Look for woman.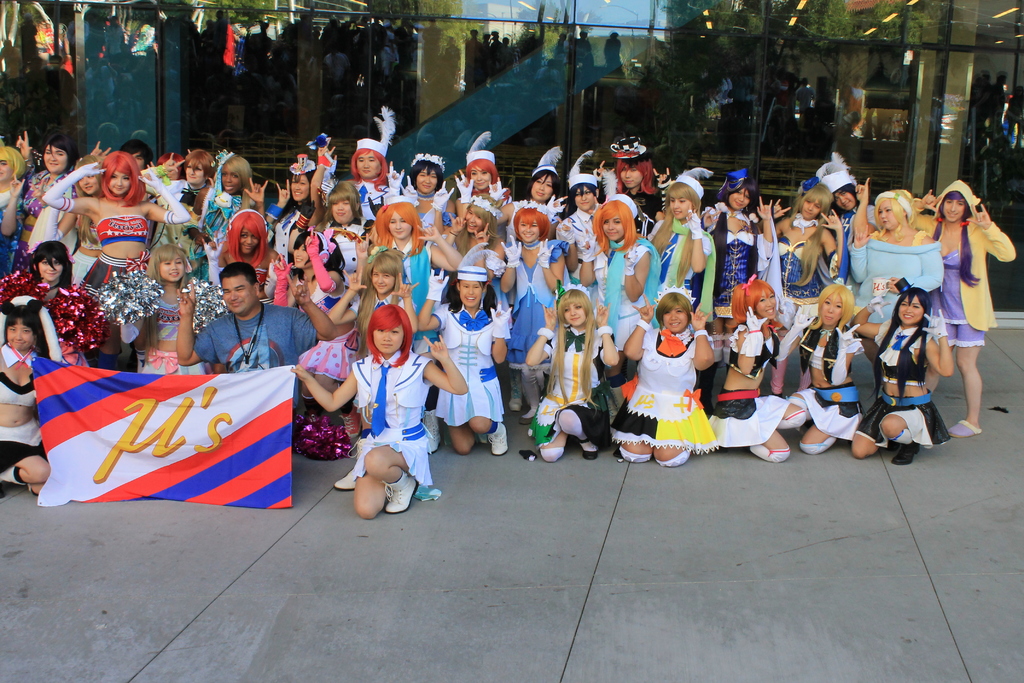
Found: <box>47,151,104,283</box>.
